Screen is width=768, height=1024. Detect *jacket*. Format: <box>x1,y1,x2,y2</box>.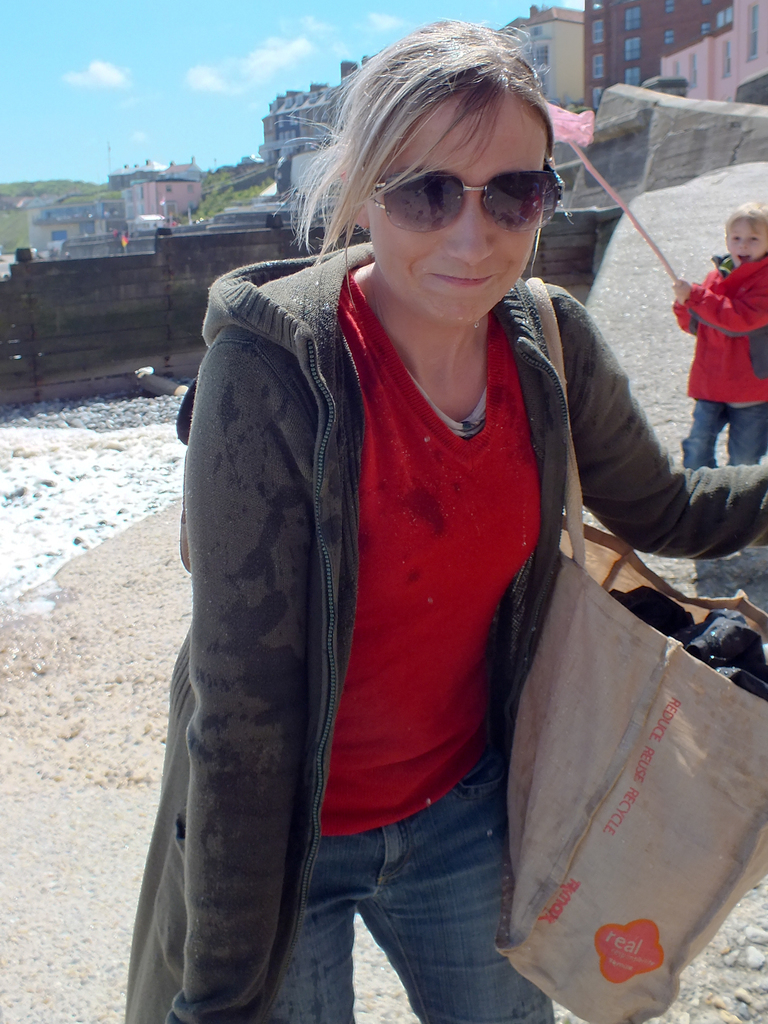
<box>667,254,767,406</box>.
